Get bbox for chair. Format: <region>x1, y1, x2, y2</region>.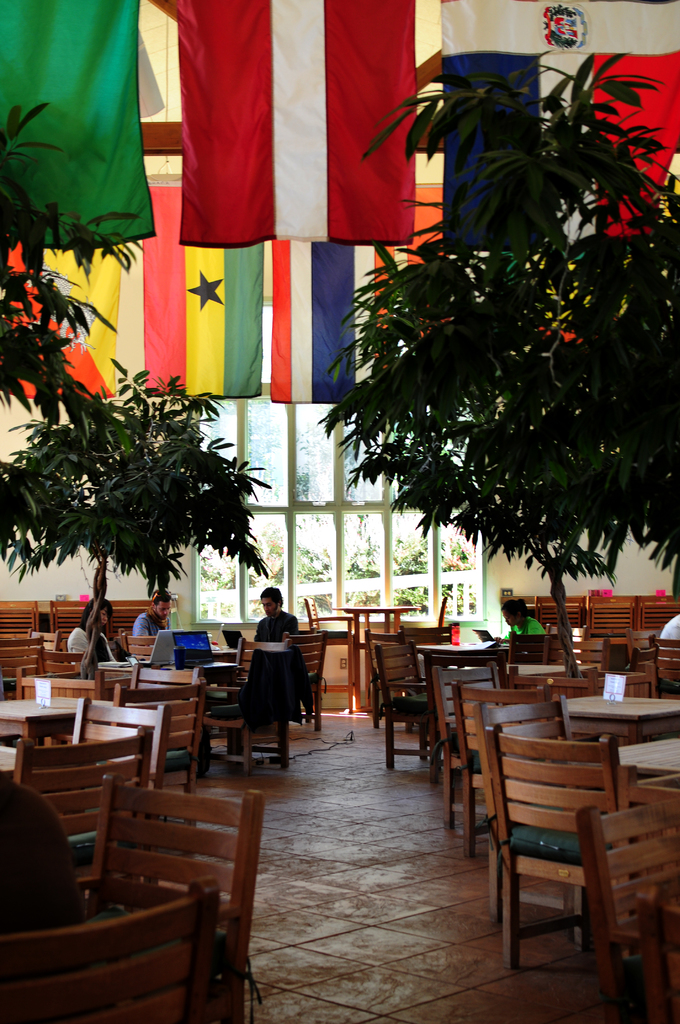
<region>586, 595, 635, 650</region>.
